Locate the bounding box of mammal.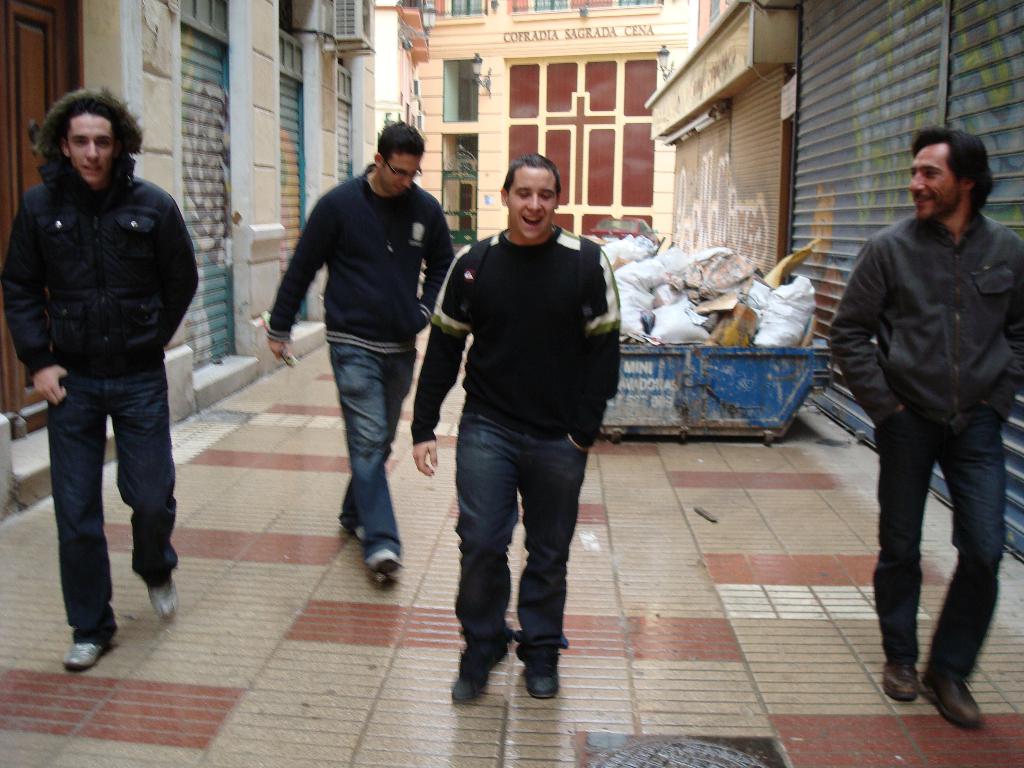
Bounding box: rect(266, 119, 454, 574).
